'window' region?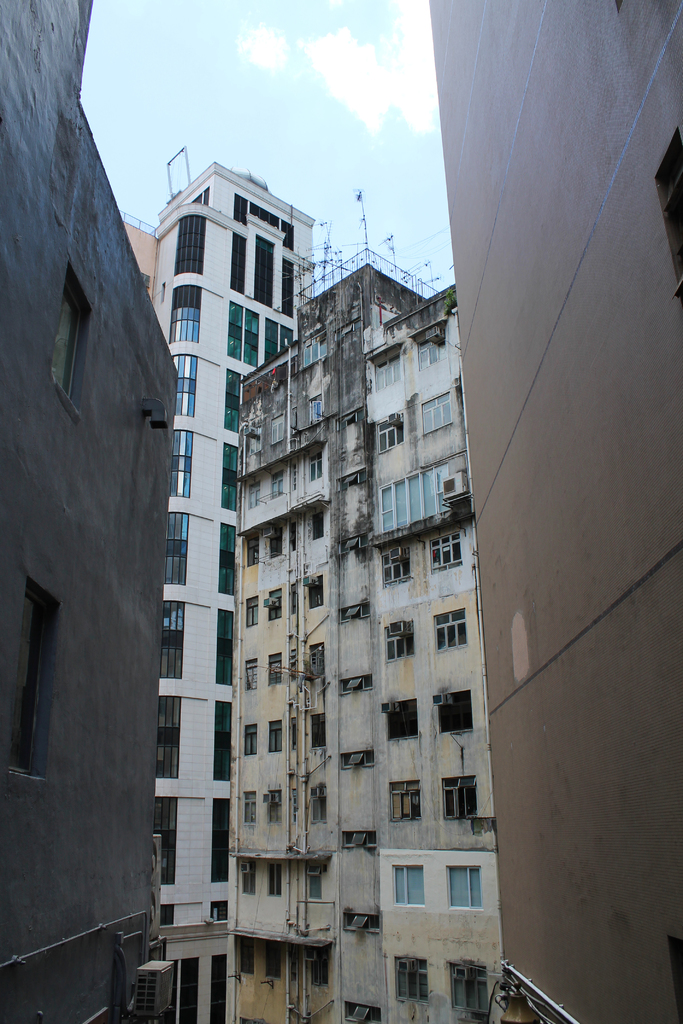
bbox(302, 330, 327, 366)
